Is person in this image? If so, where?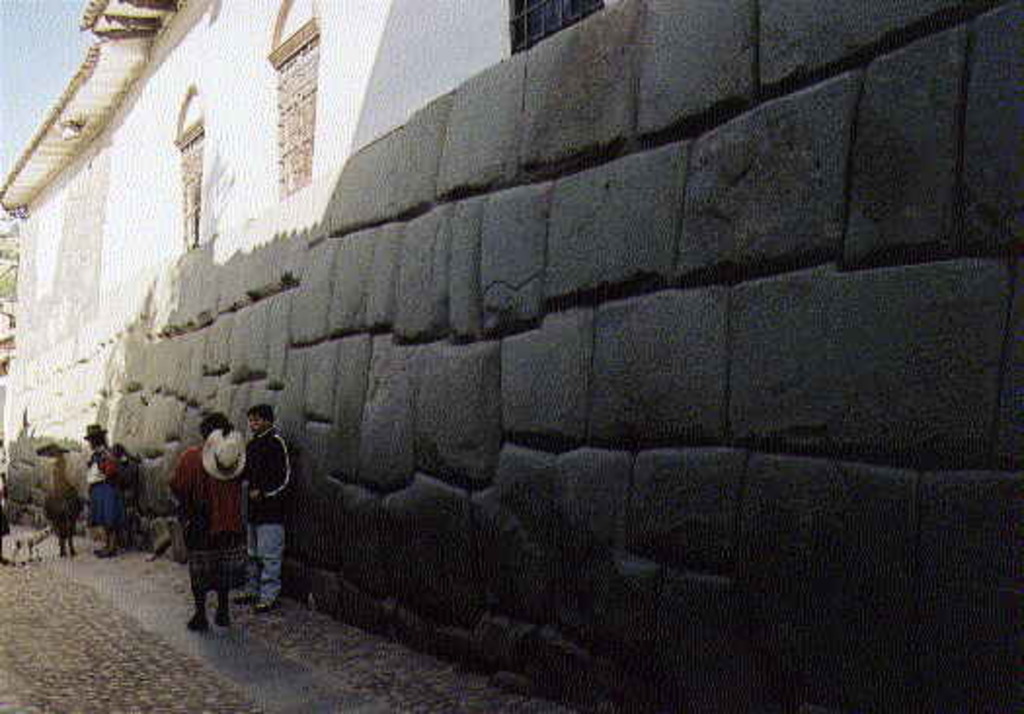
Yes, at <box>111,443,133,466</box>.
